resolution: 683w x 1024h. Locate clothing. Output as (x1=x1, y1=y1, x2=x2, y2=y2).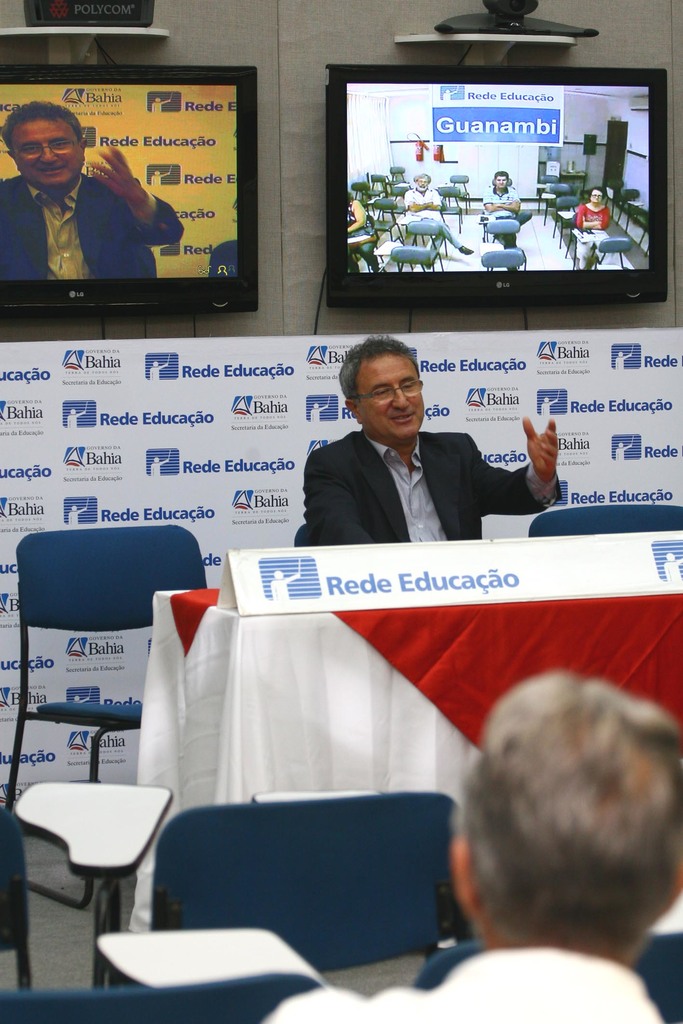
(x1=475, y1=188, x2=521, y2=220).
